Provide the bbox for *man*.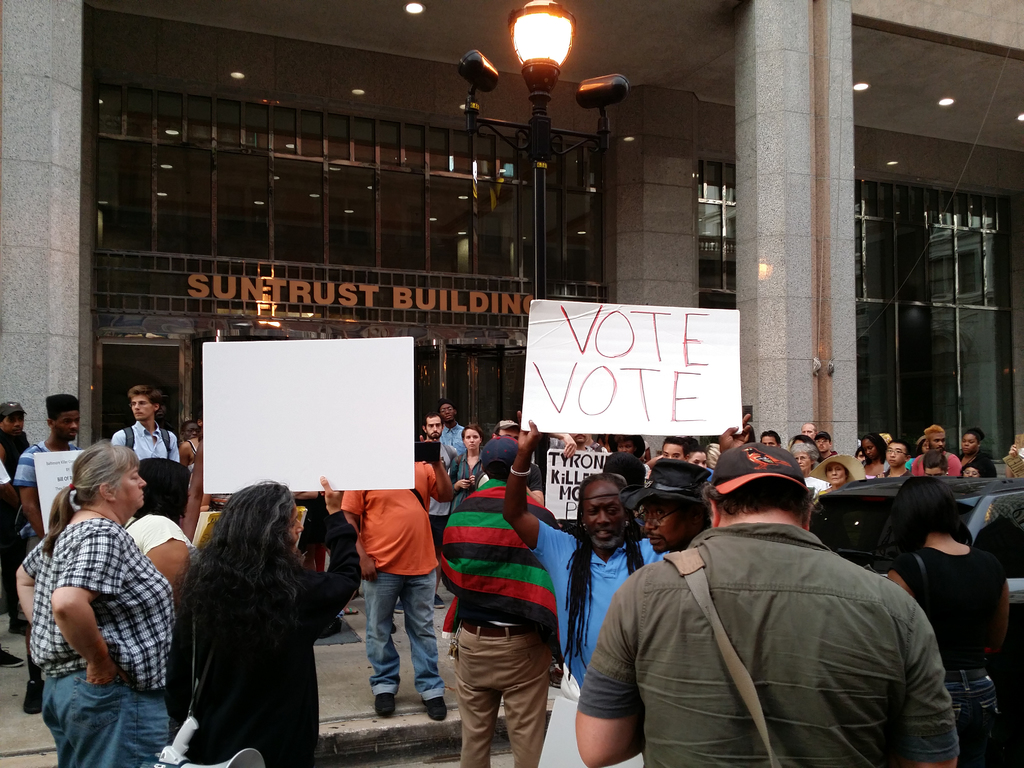
select_region(876, 438, 916, 476).
